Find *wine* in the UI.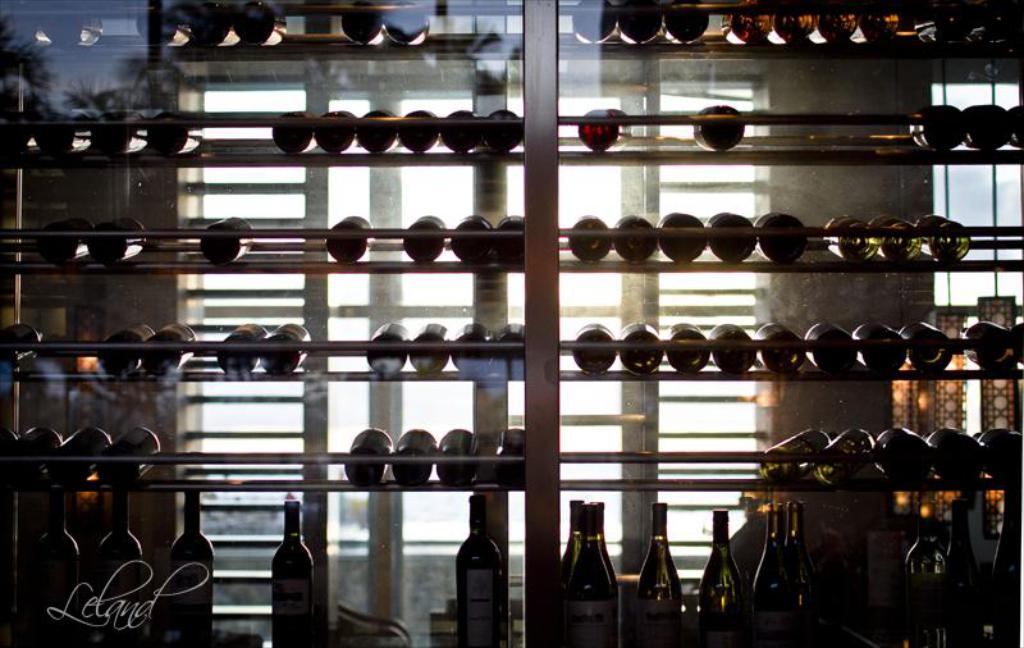
UI element at 724:3:768:42.
